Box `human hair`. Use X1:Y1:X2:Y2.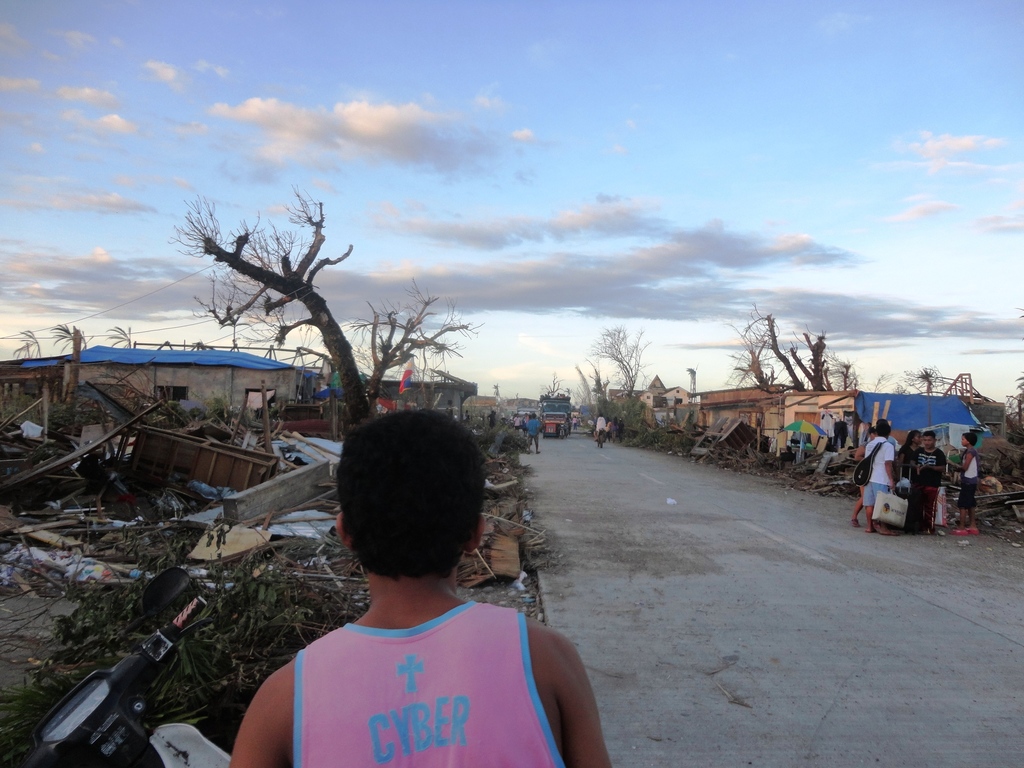
879:420:891:438.
